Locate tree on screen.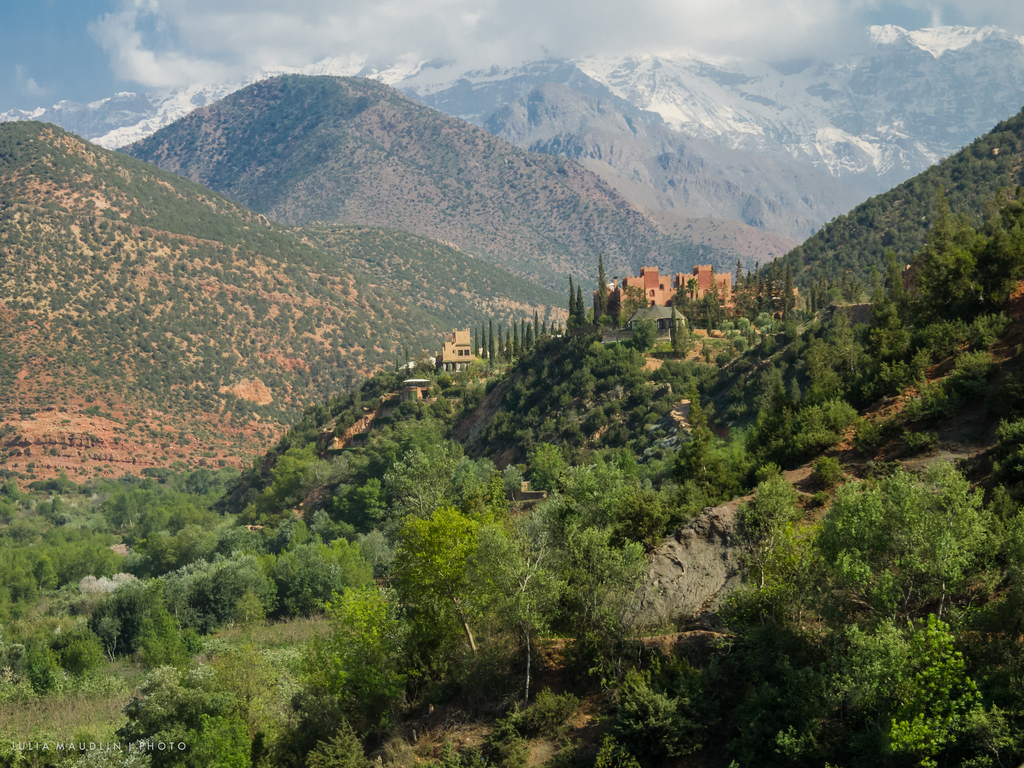
On screen at [112, 435, 723, 767].
